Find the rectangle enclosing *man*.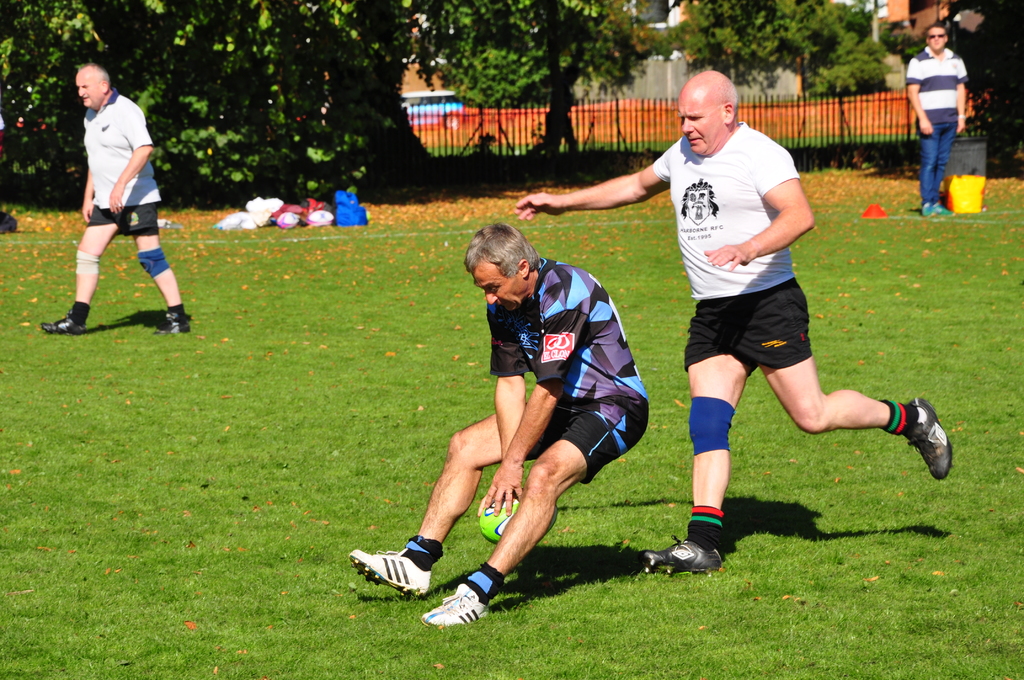
BBox(508, 67, 957, 574).
